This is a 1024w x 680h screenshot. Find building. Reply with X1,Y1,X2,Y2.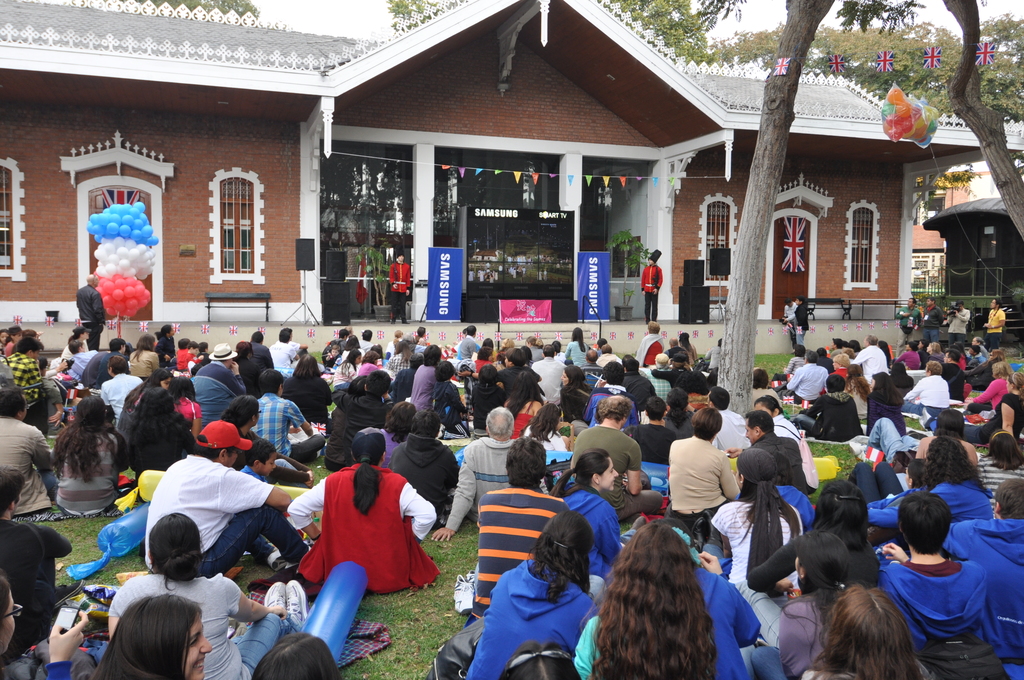
0,0,1023,319.
